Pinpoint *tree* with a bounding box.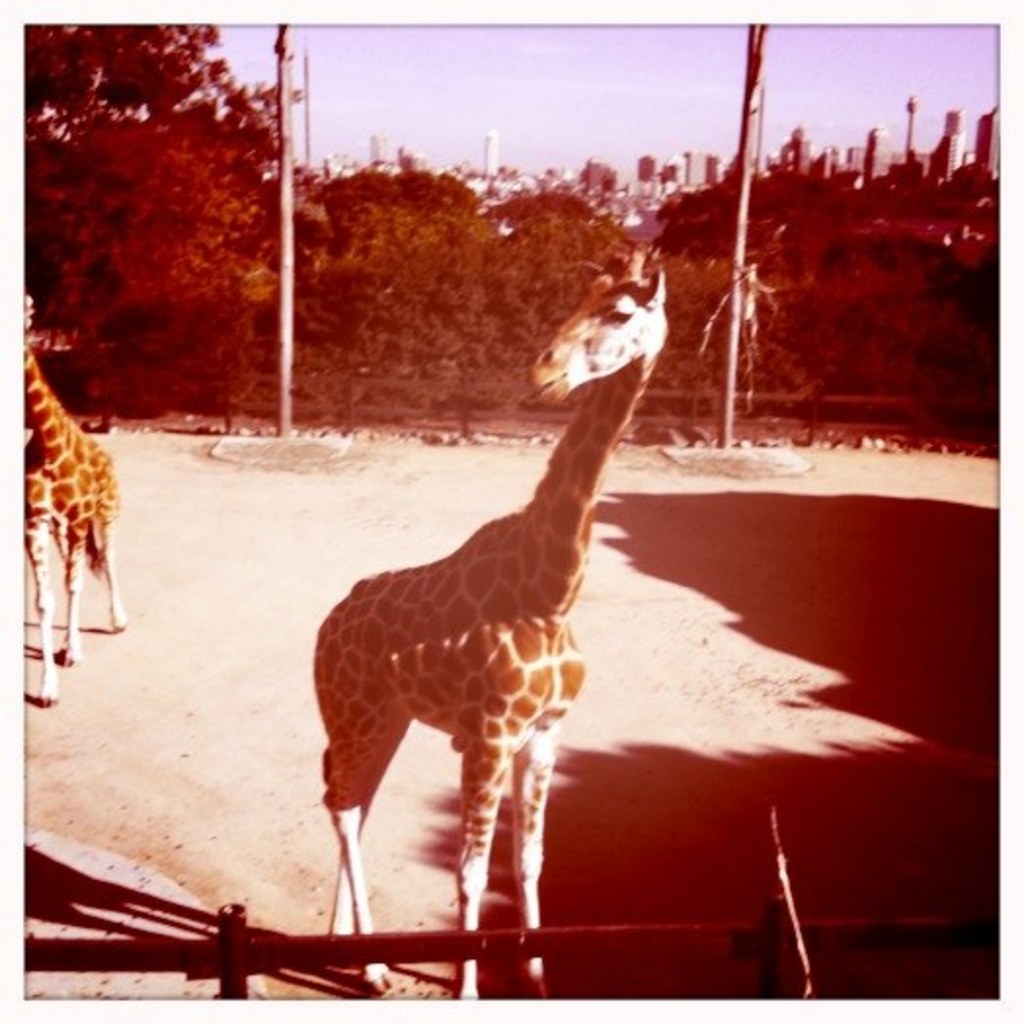
bbox=[23, 27, 300, 404].
